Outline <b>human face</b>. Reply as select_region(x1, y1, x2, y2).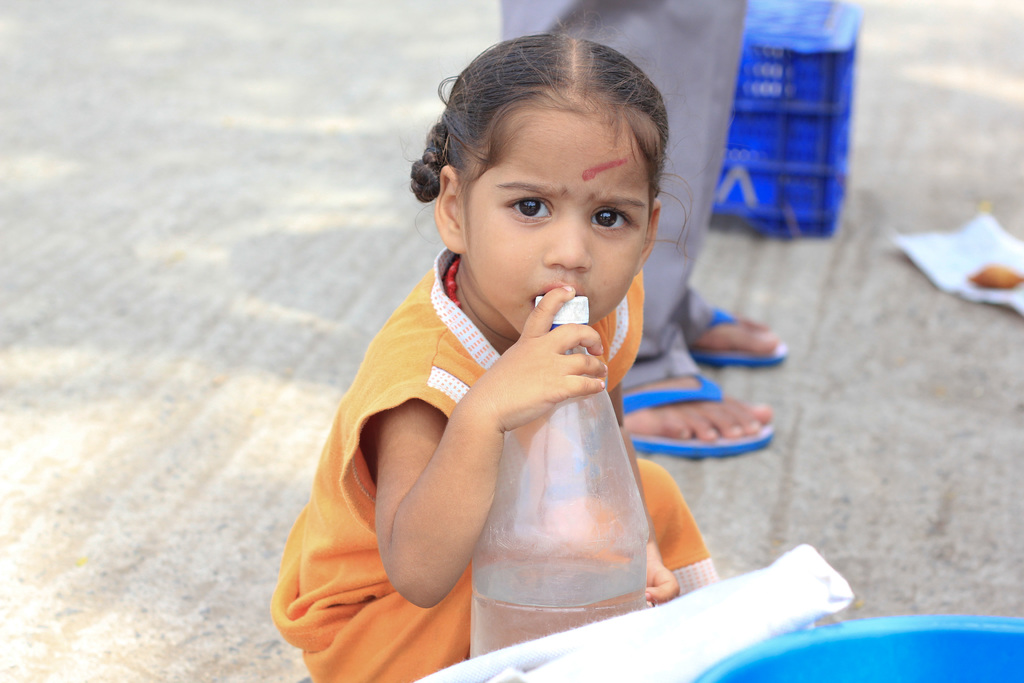
select_region(462, 112, 652, 329).
